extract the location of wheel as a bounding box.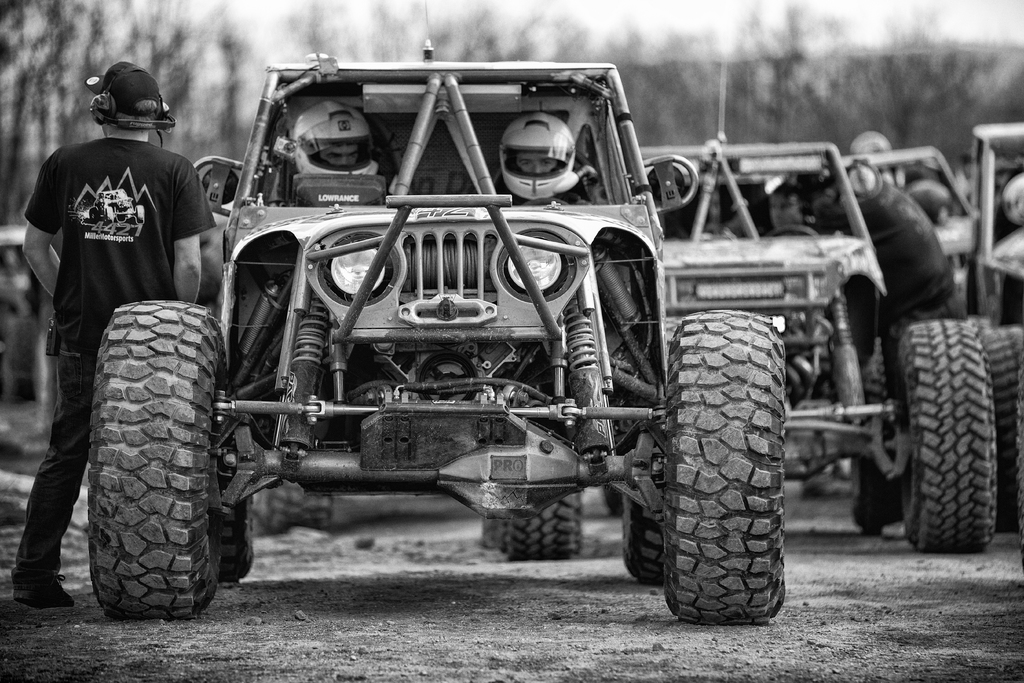
(84,299,227,619).
